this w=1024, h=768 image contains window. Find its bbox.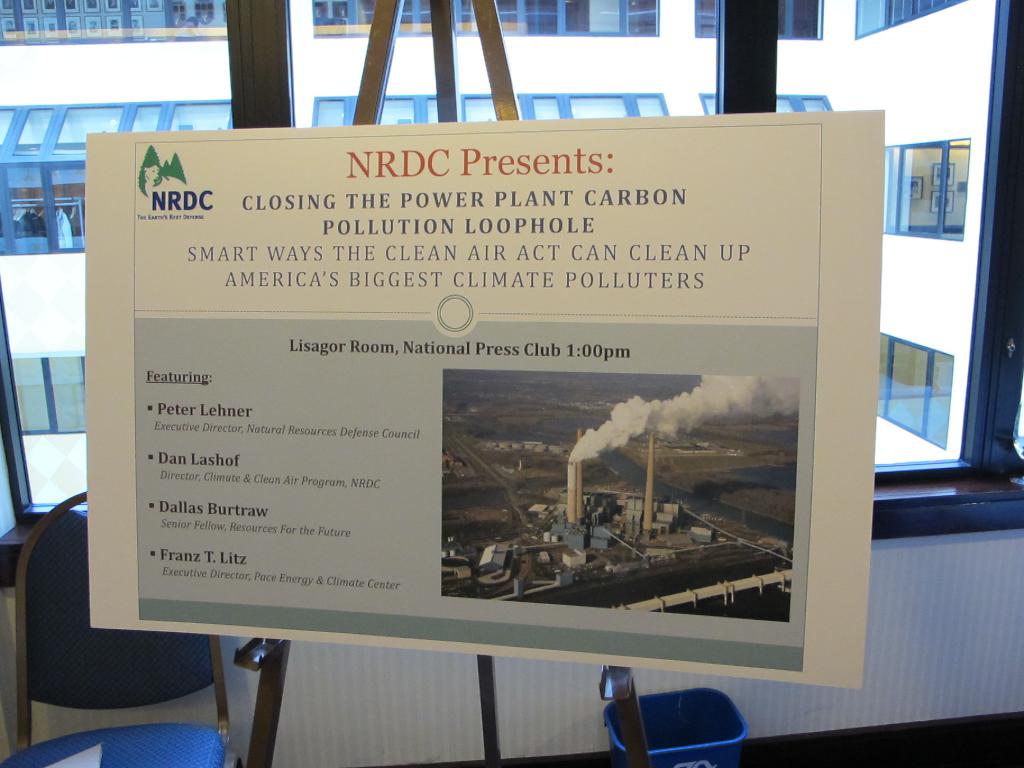
(x1=705, y1=86, x2=835, y2=115).
